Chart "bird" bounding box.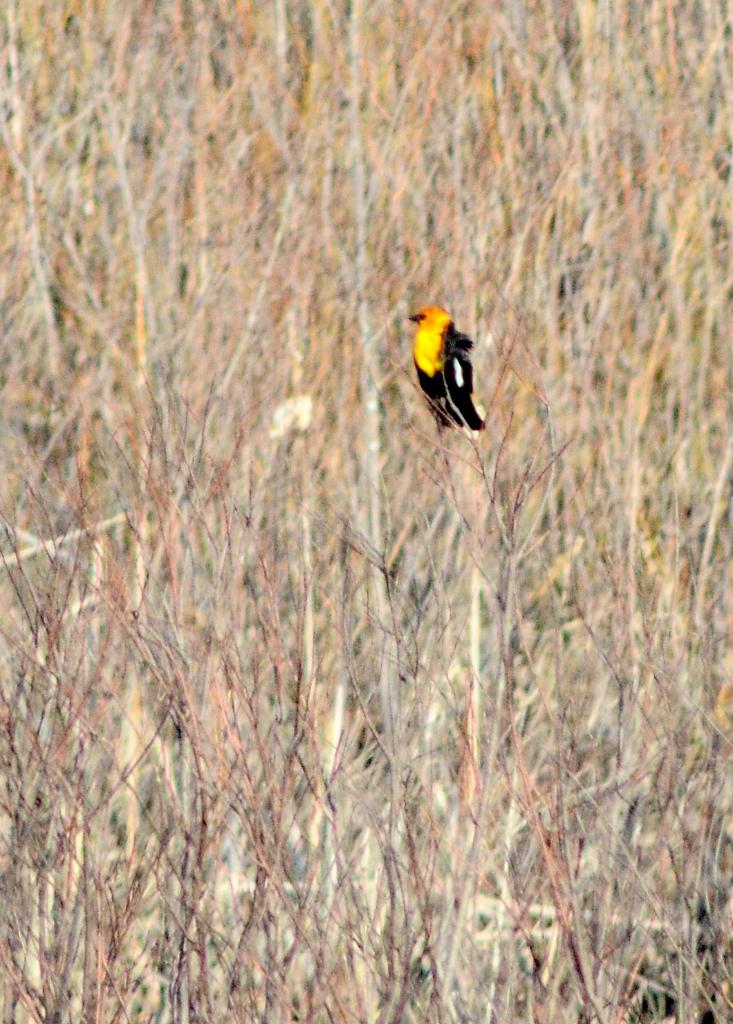
Charted: pyautogui.locateOnScreen(403, 298, 491, 438).
